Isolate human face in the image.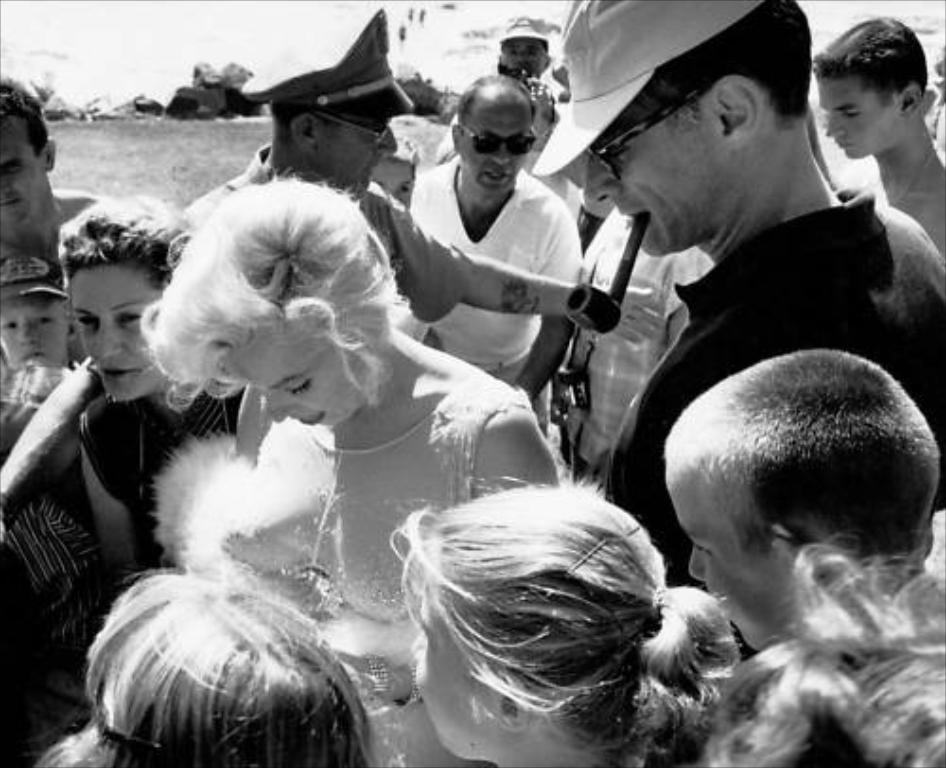
Isolated region: {"left": 250, "top": 340, "right": 335, "bottom": 429}.
